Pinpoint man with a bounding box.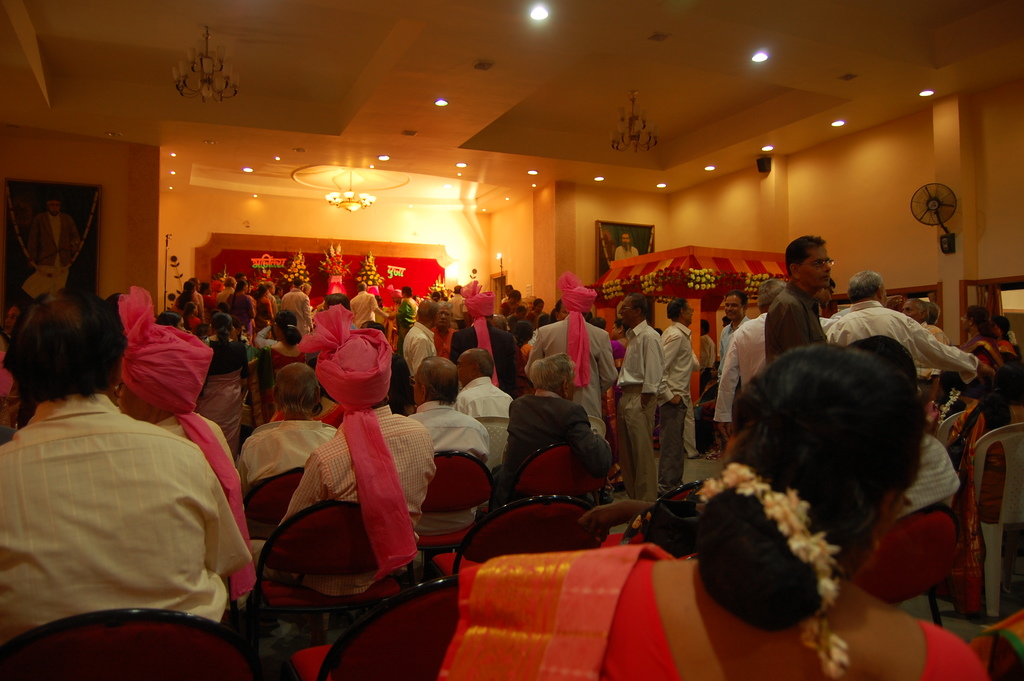
l=522, t=271, r=616, b=422.
